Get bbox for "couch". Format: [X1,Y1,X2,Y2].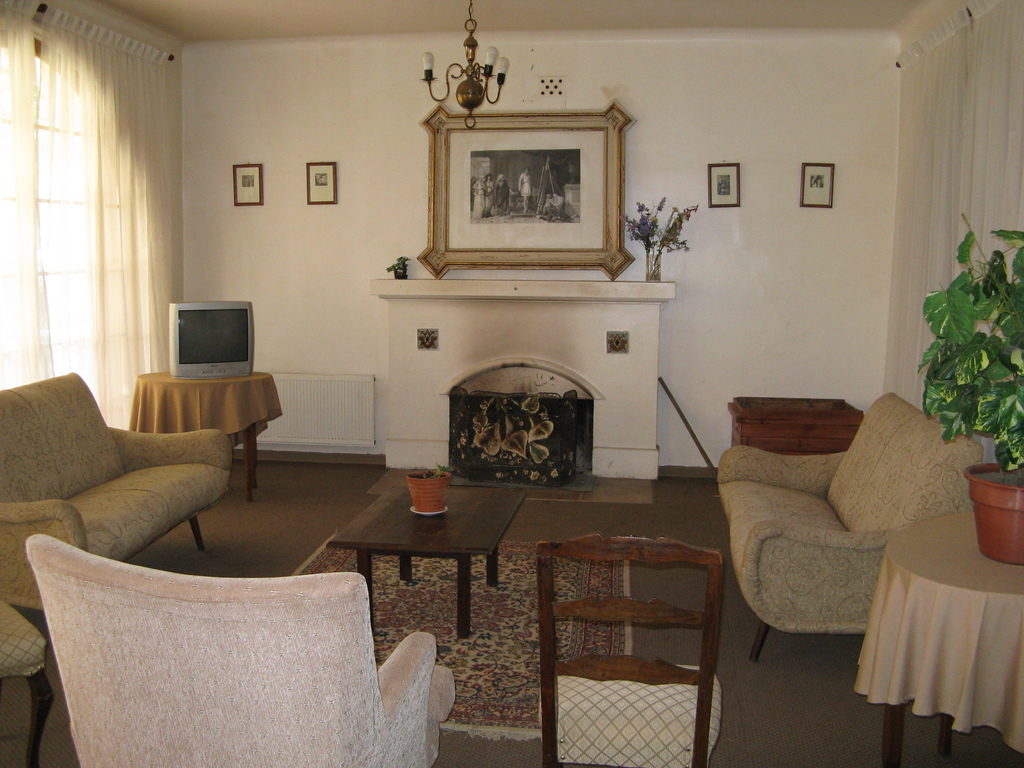
[0,372,251,580].
